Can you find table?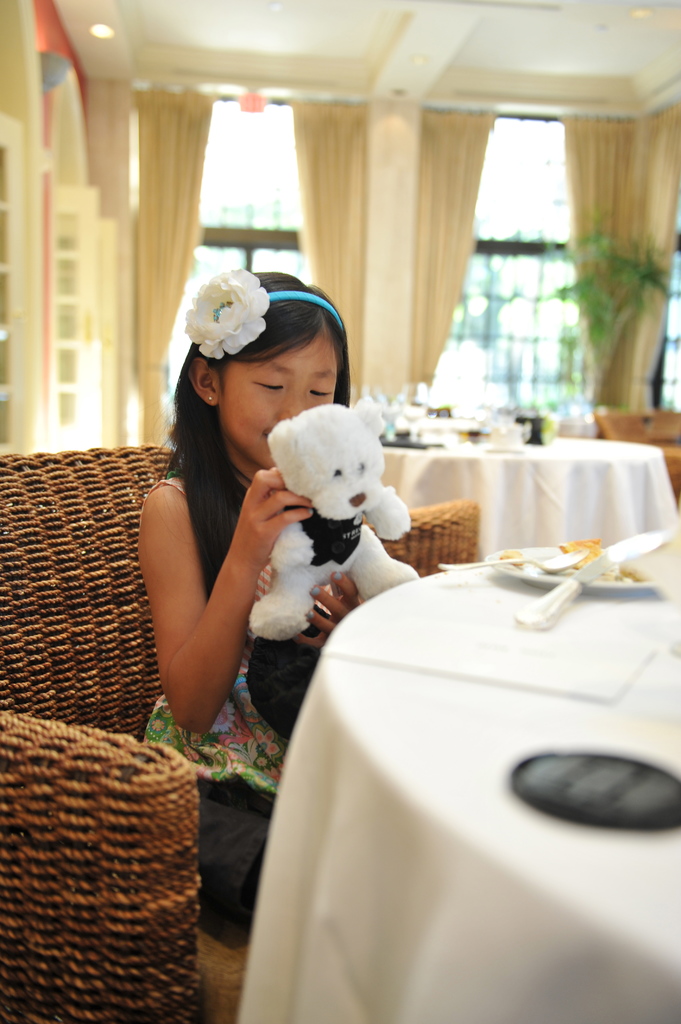
Yes, bounding box: 375,436,680,559.
